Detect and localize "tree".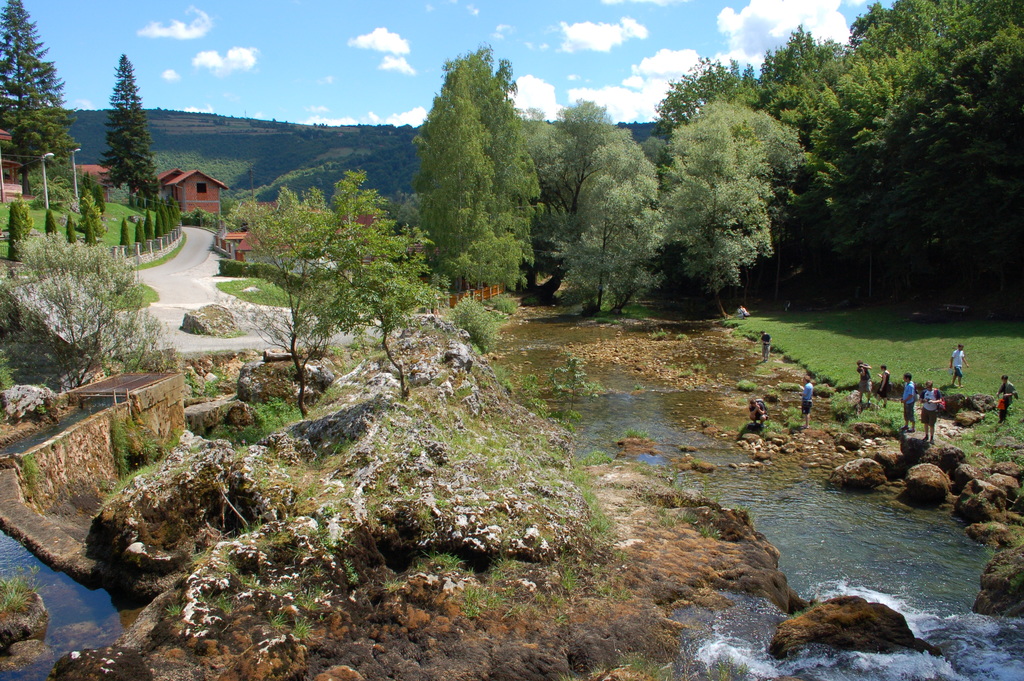
Localized at 98,303,182,374.
